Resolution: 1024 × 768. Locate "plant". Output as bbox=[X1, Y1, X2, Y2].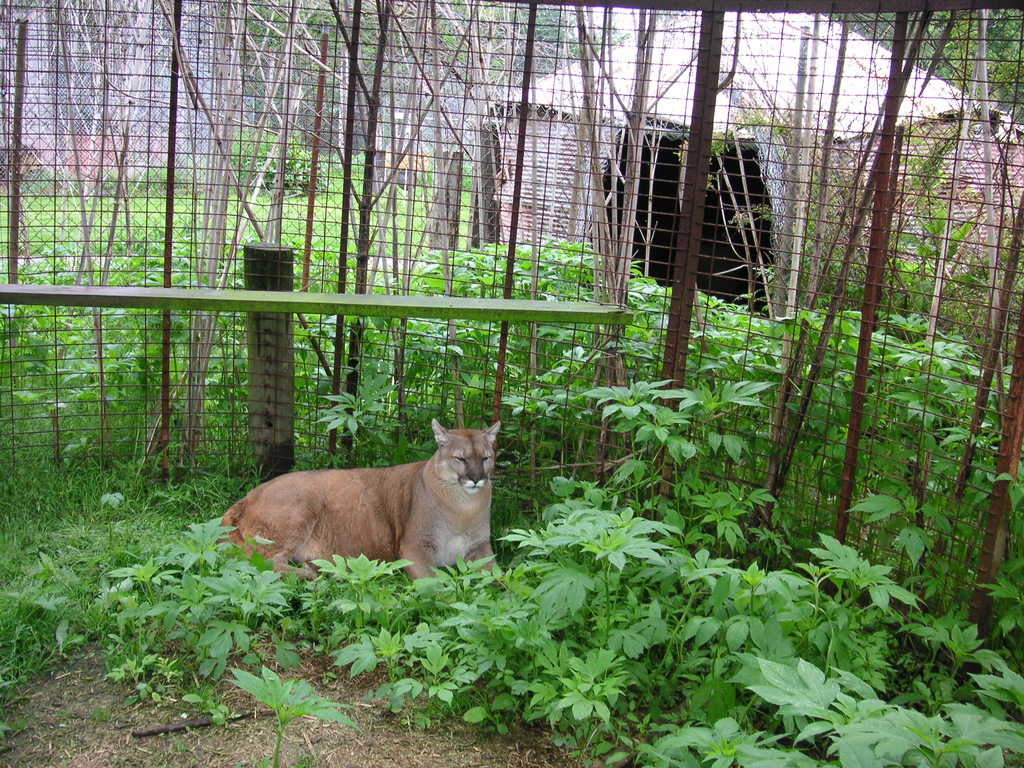
bbox=[806, 536, 915, 636].
